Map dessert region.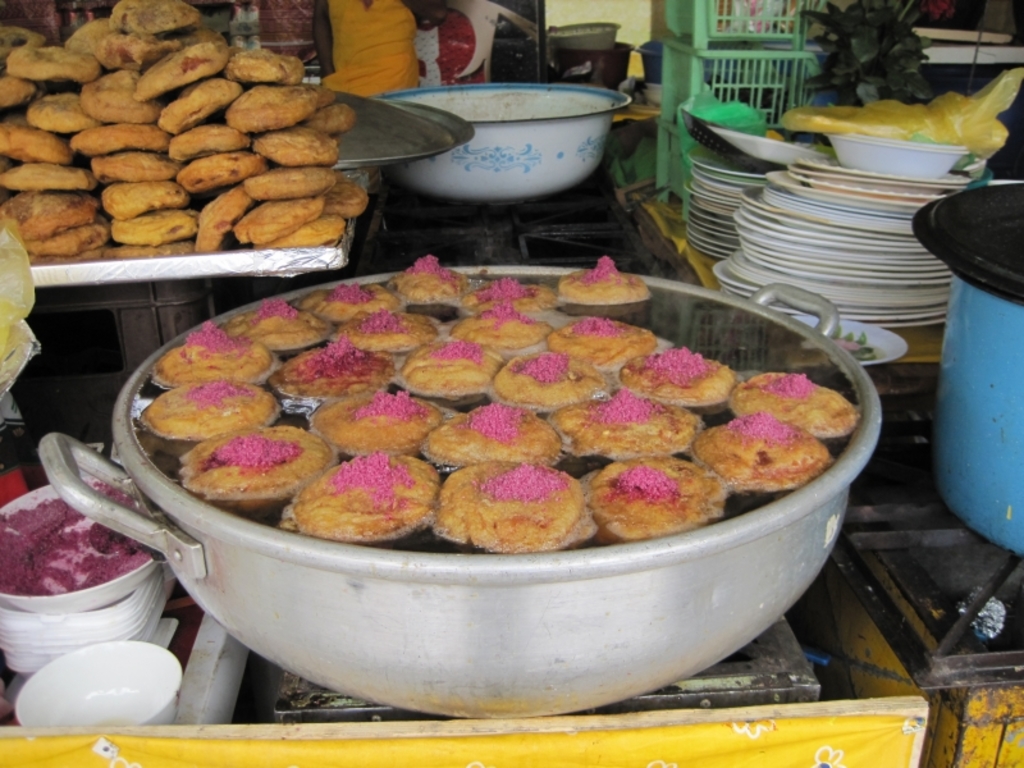
Mapped to bbox=[115, 214, 205, 256].
